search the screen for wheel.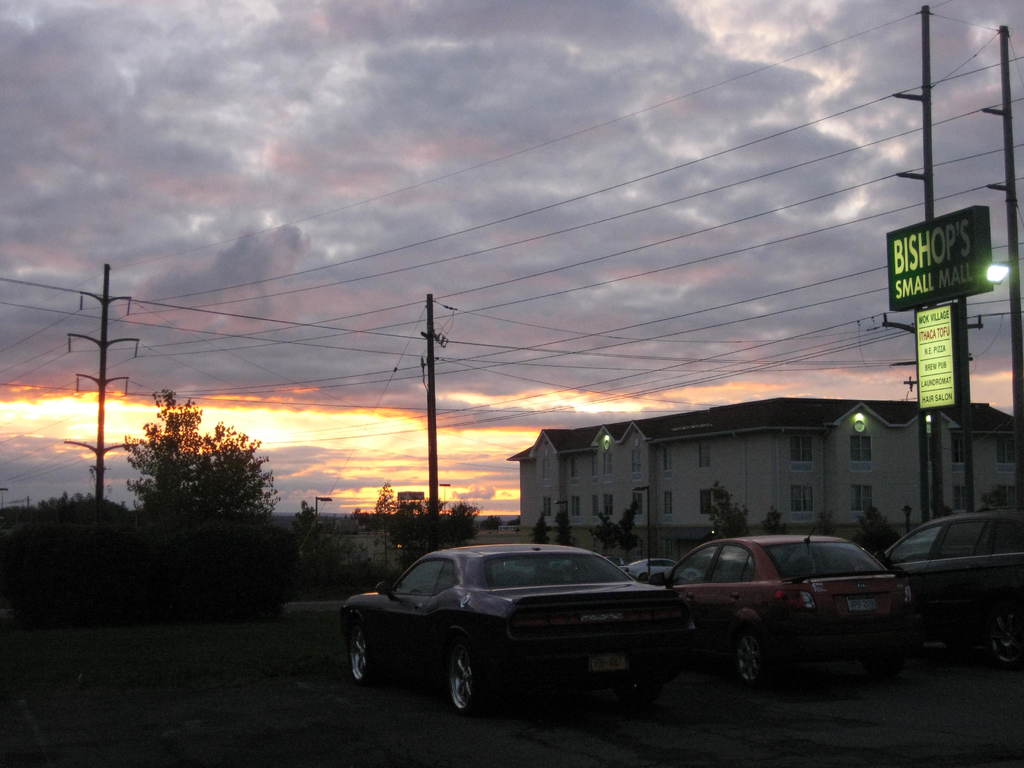
Found at box(446, 648, 492, 712).
